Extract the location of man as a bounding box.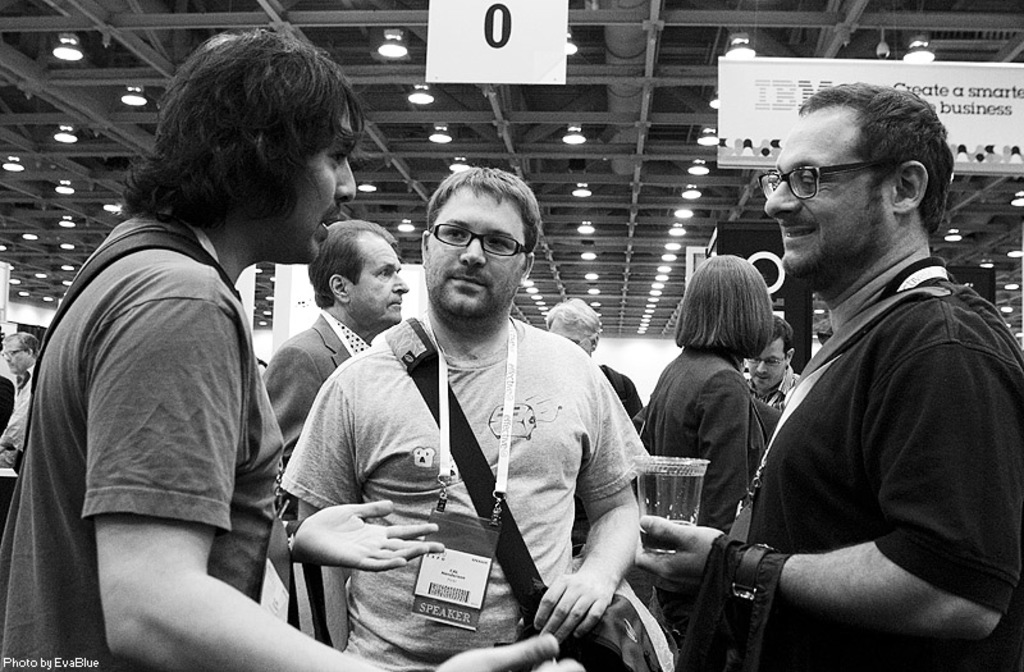
rect(714, 78, 1019, 671).
